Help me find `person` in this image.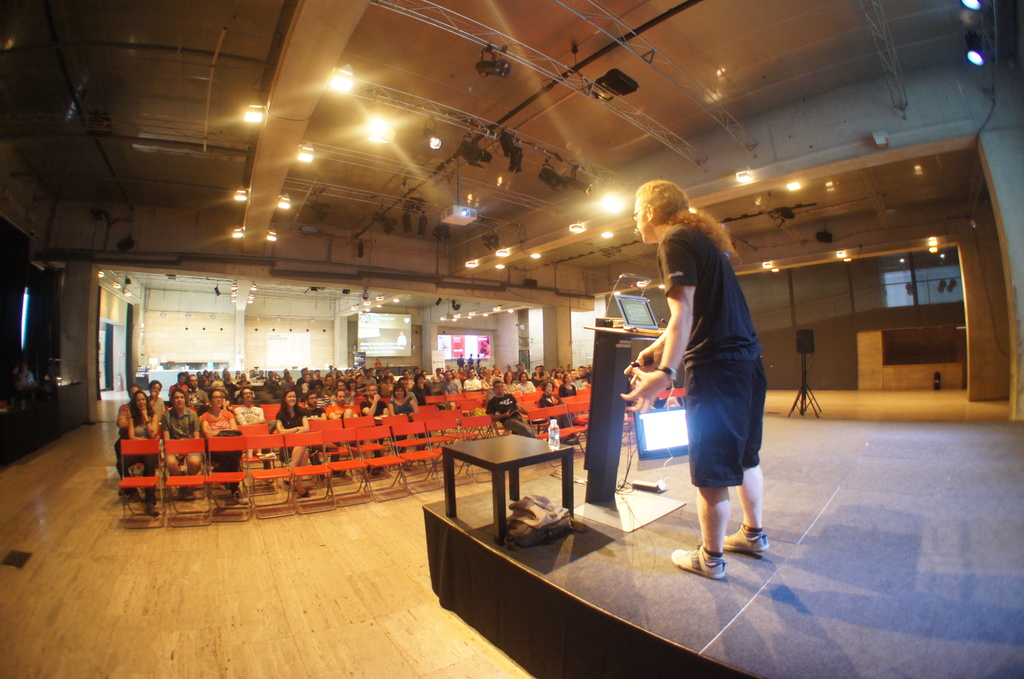
Found it: <bbox>155, 382, 213, 494</bbox>.
